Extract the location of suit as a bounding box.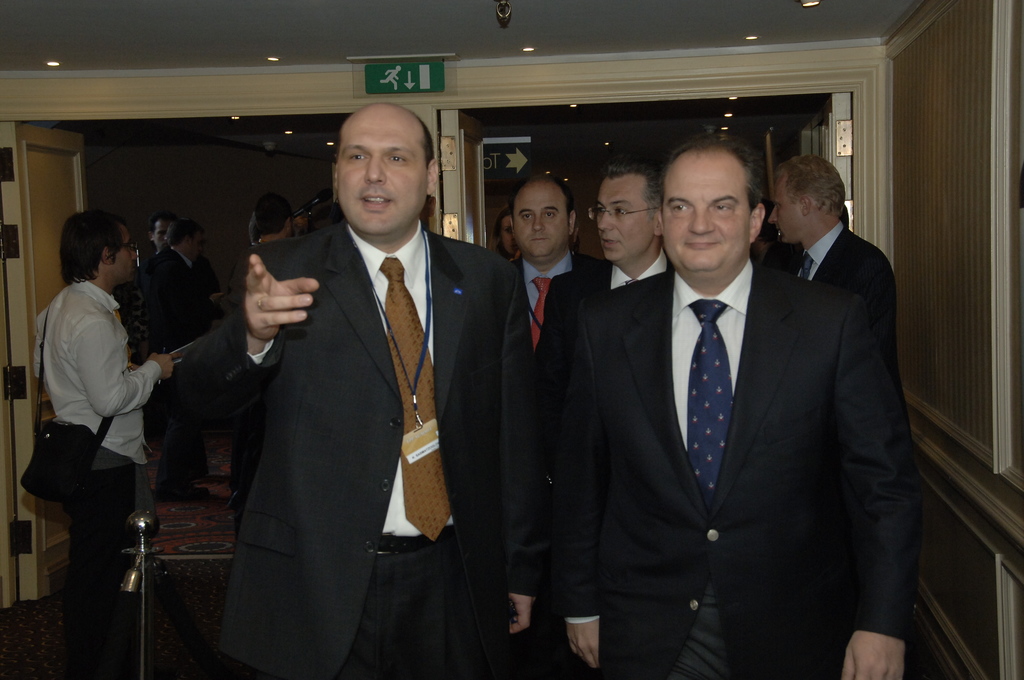
select_region(793, 222, 915, 440).
